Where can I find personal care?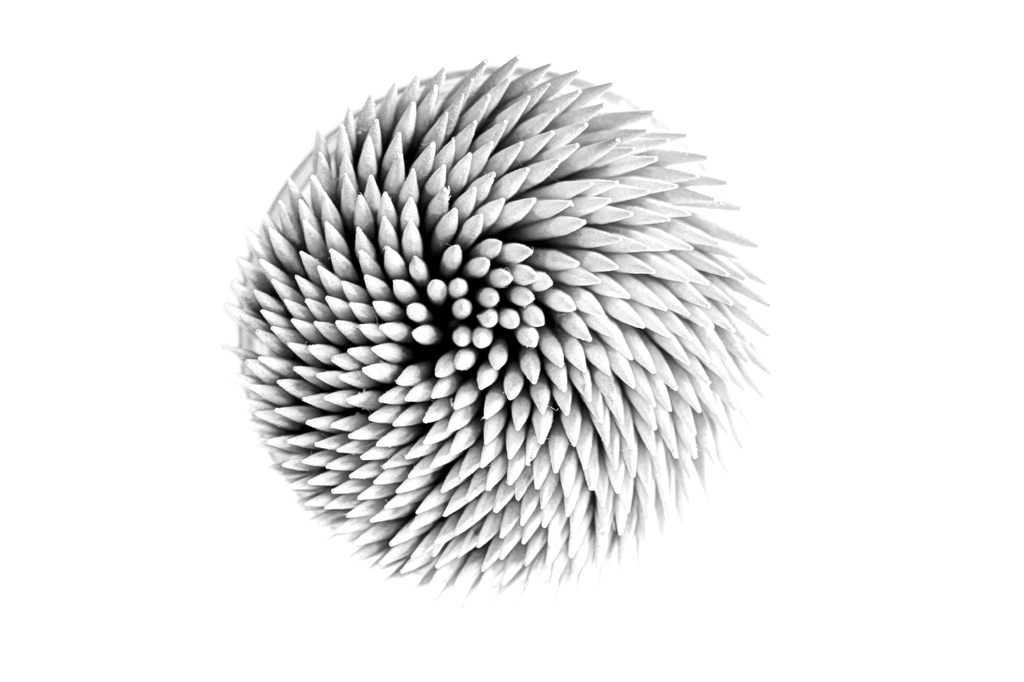
You can find it at l=221, t=57, r=764, b=600.
